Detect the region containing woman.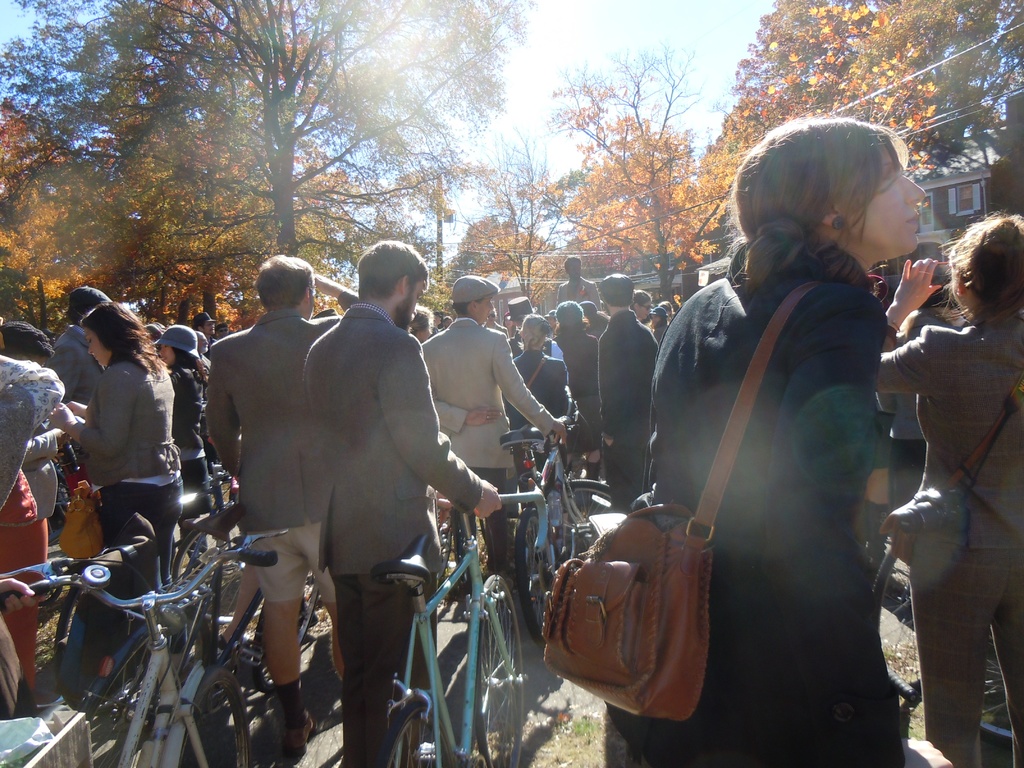
bbox(551, 294, 602, 493).
